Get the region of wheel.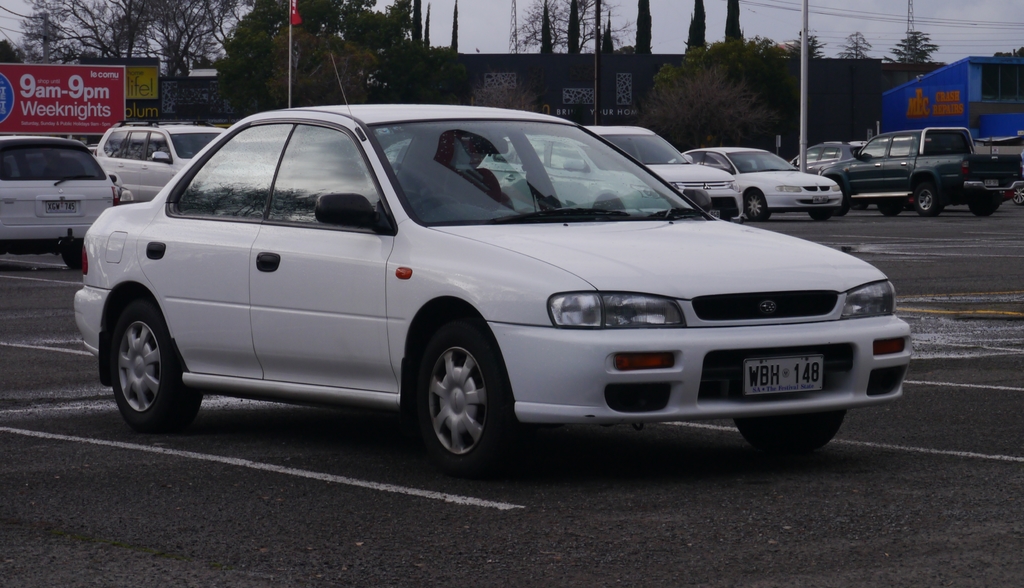
<bbox>105, 304, 195, 425</bbox>.
